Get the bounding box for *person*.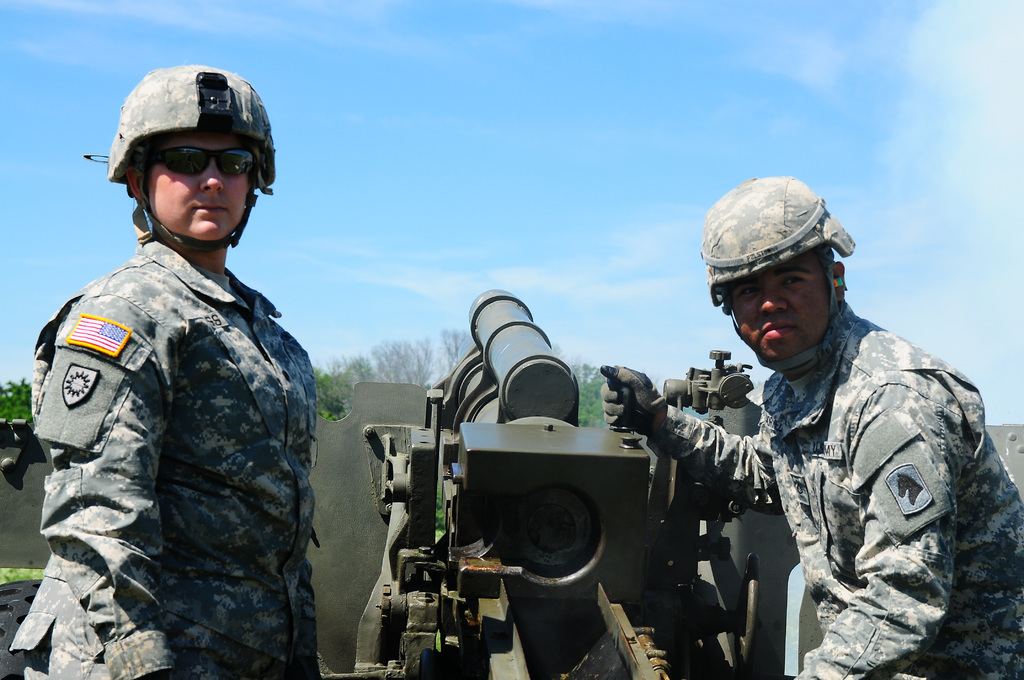
l=1, t=63, r=332, b=679.
